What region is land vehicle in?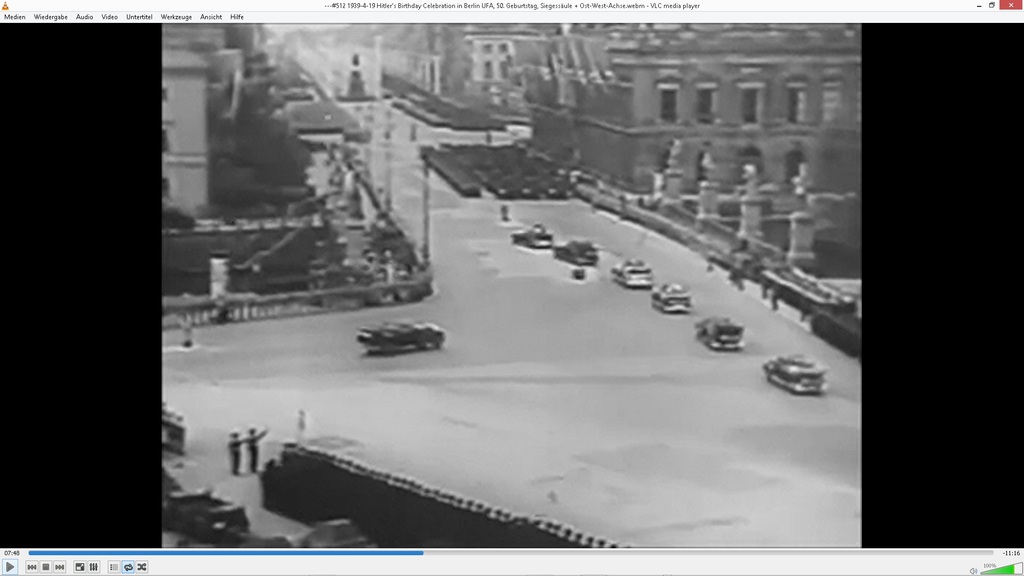
bbox=[652, 280, 693, 315].
